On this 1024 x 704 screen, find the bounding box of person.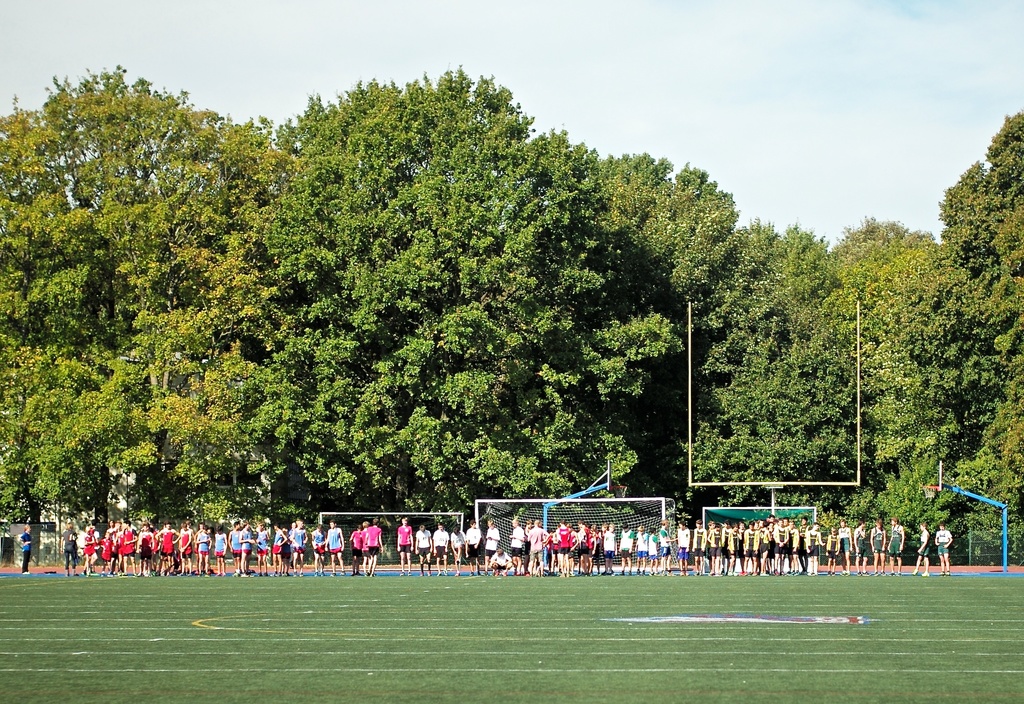
Bounding box: [275, 523, 287, 572].
